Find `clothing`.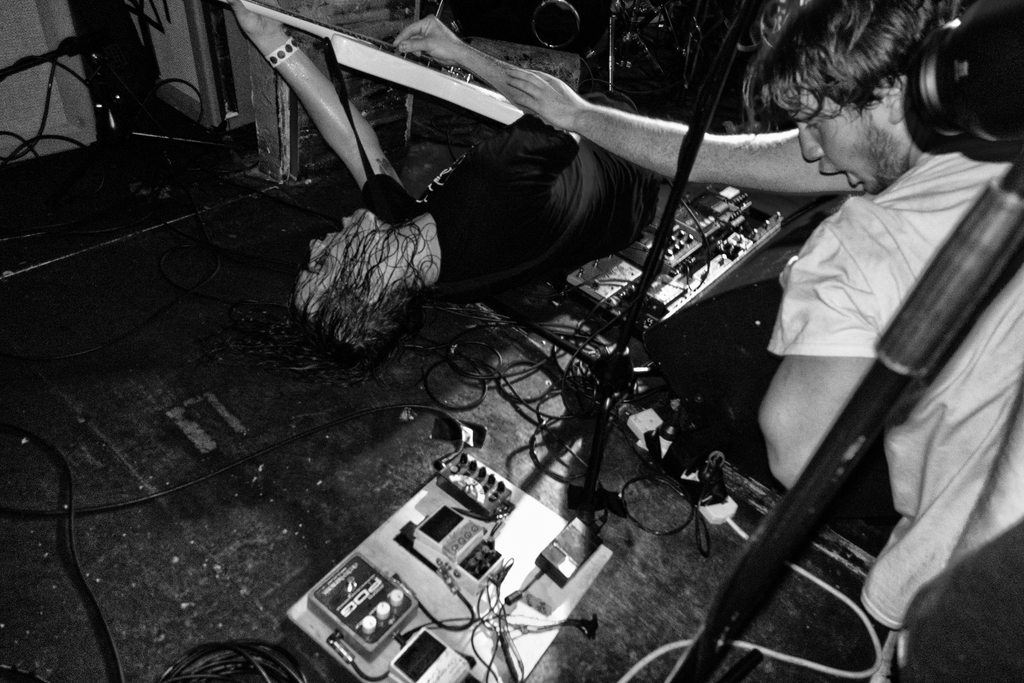
358:73:666:306.
